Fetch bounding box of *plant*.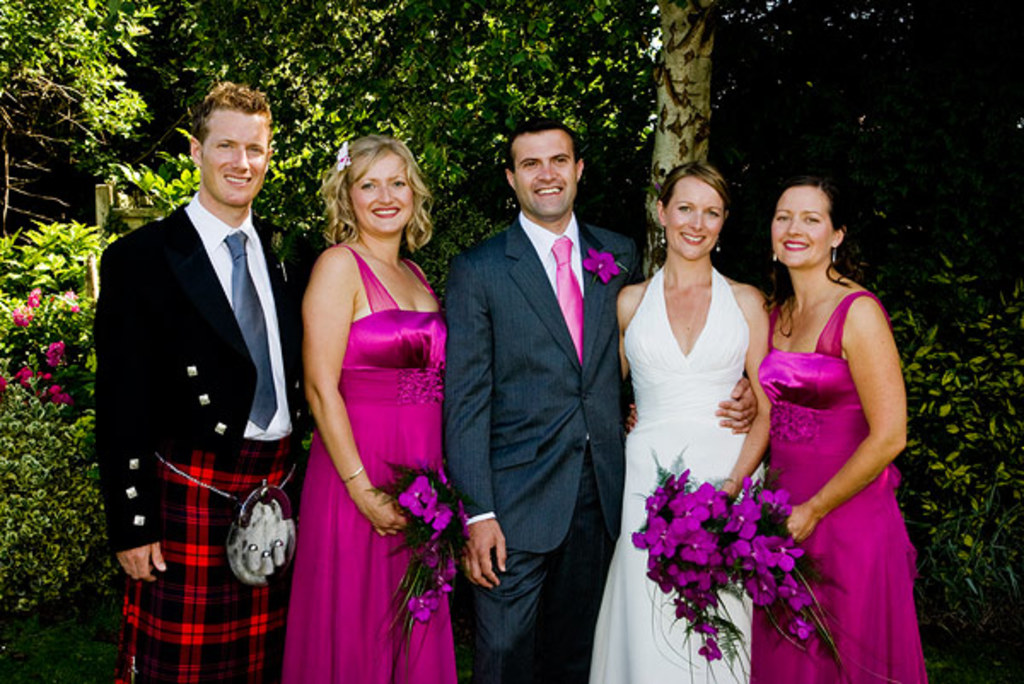
Bbox: (x1=2, y1=356, x2=101, y2=655).
